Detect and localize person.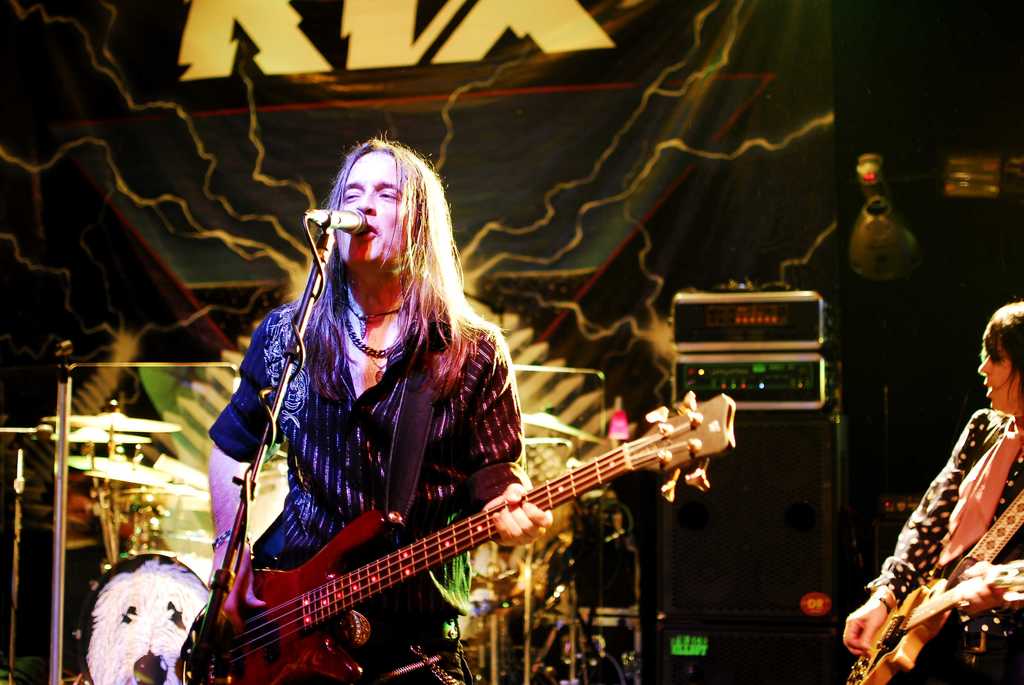
Localized at [836,297,1023,678].
